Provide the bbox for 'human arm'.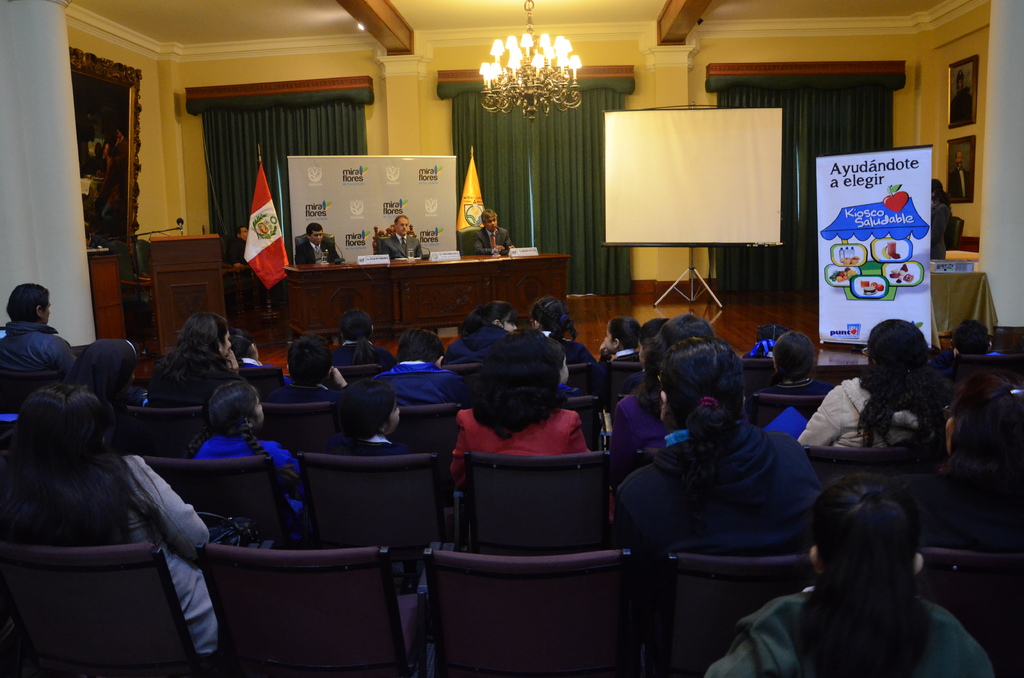
locate(285, 441, 307, 510).
